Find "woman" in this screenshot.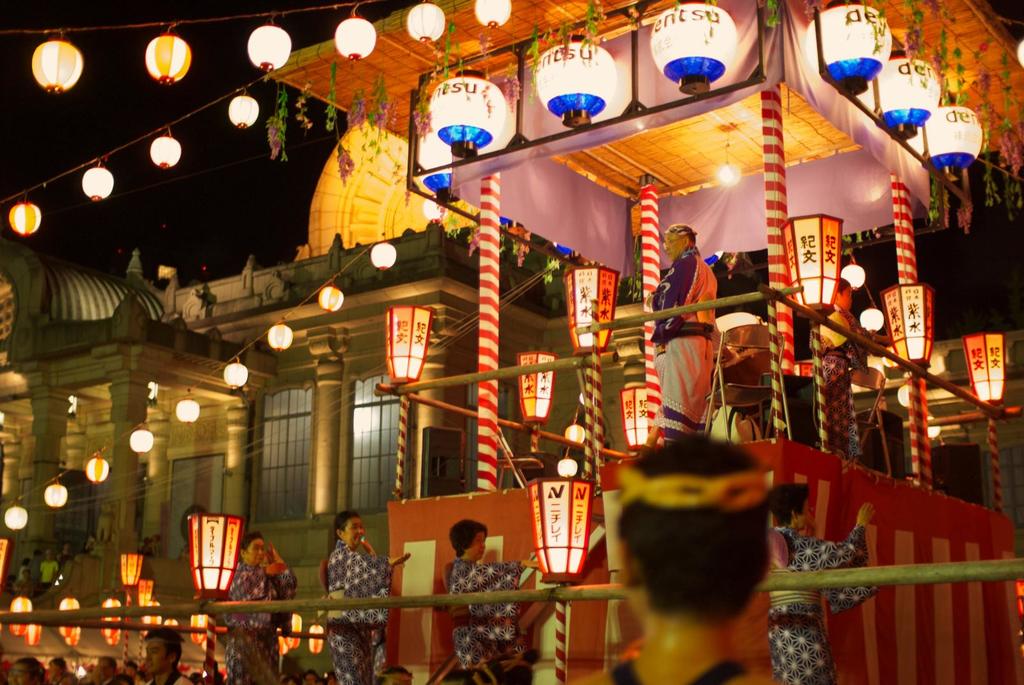
The bounding box for "woman" is [229,531,303,684].
